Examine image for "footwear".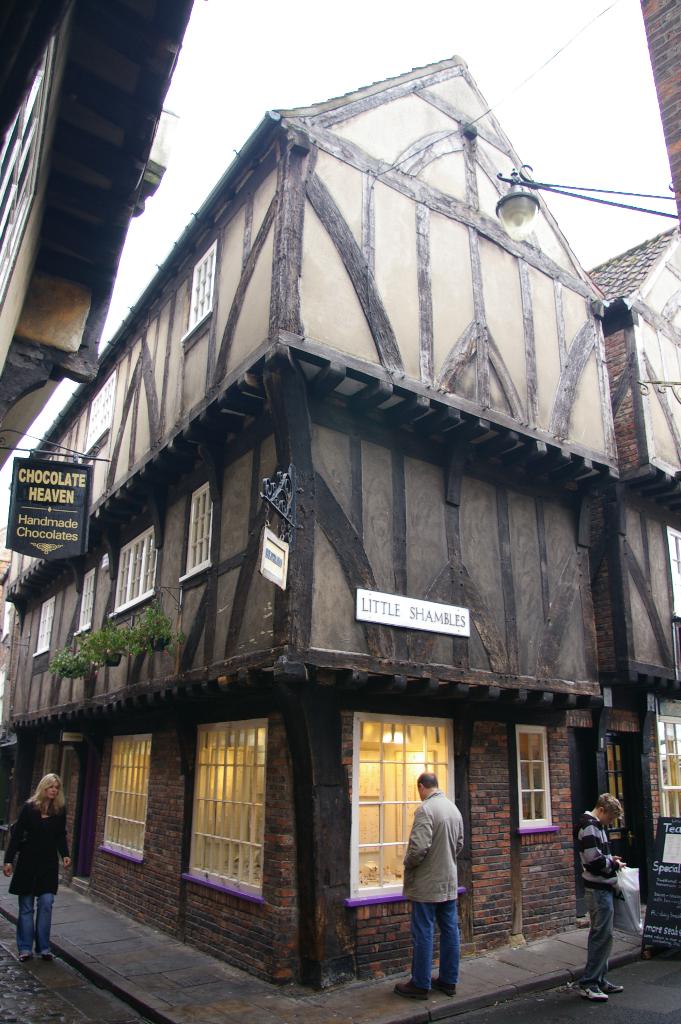
Examination result: l=607, t=979, r=631, b=996.
